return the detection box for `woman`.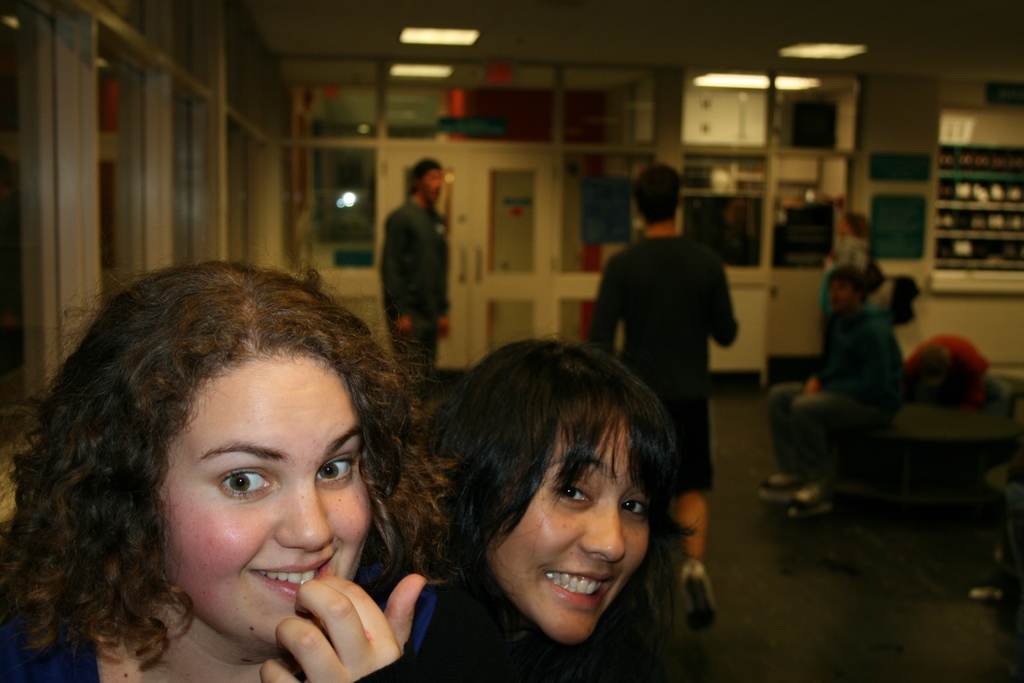
(x1=1, y1=240, x2=454, y2=682).
